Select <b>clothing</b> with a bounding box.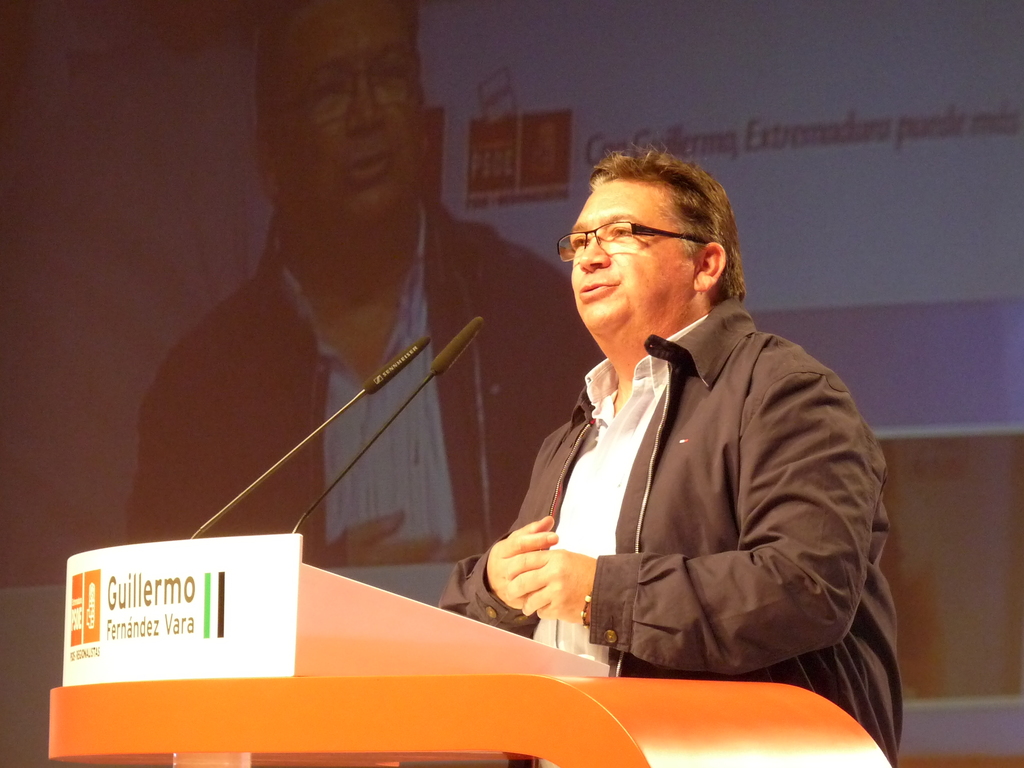
[left=423, top=288, right=902, bottom=759].
